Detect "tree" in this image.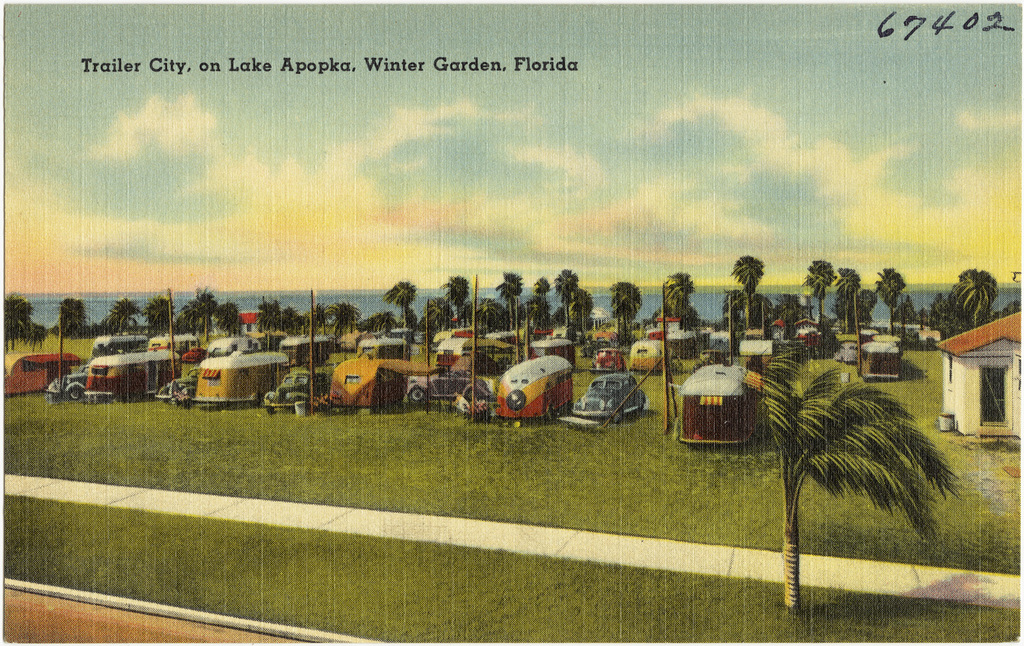
Detection: pyautogui.locateOnScreen(180, 295, 219, 335).
